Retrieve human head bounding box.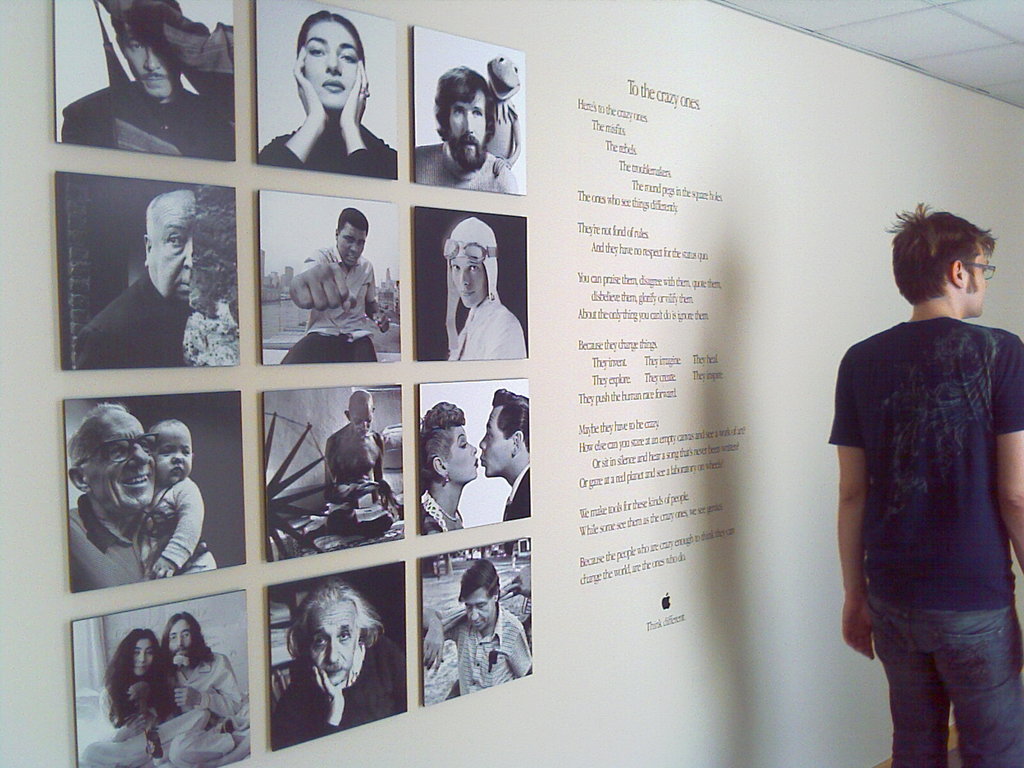
Bounding box: [455,558,504,627].
